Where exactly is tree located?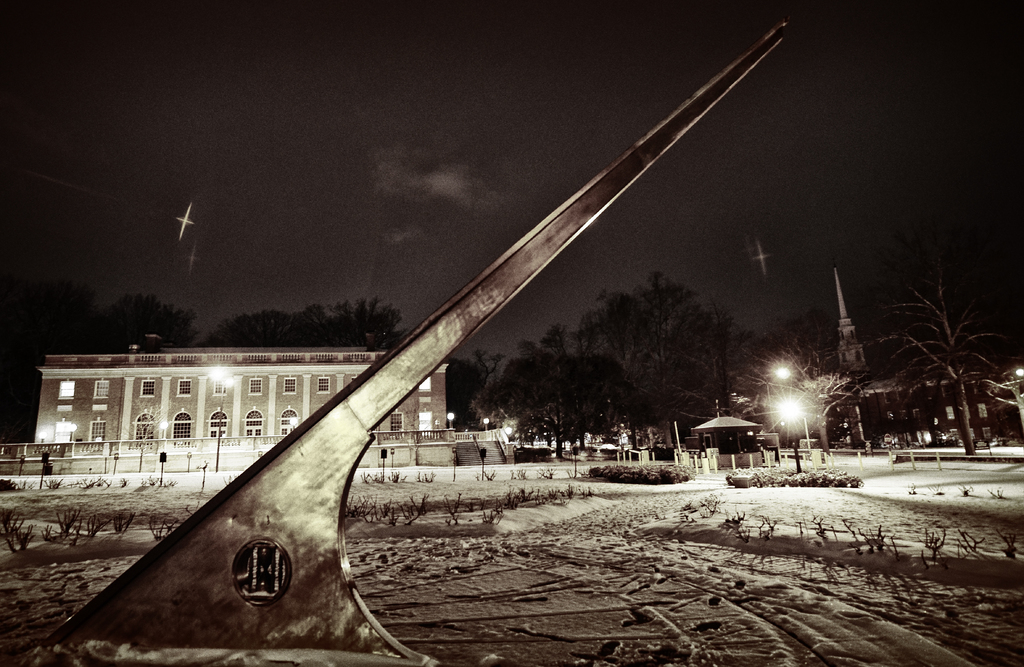
Its bounding box is 438 345 494 436.
